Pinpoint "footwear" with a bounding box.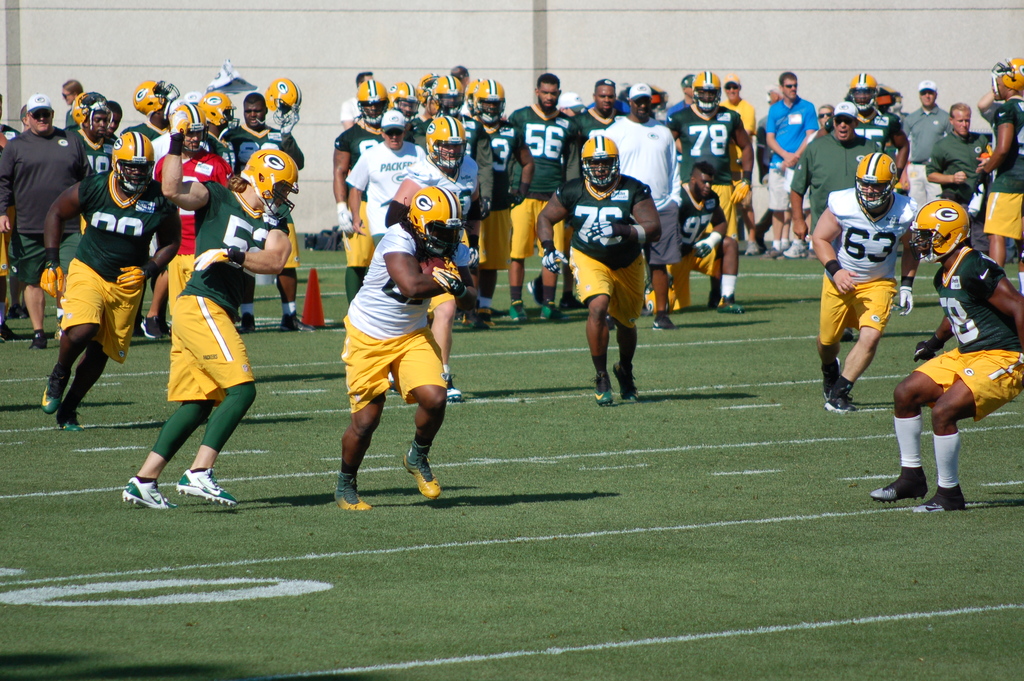
{"x1": 120, "y1": 479, "x2": 176, "y2": 511}.
